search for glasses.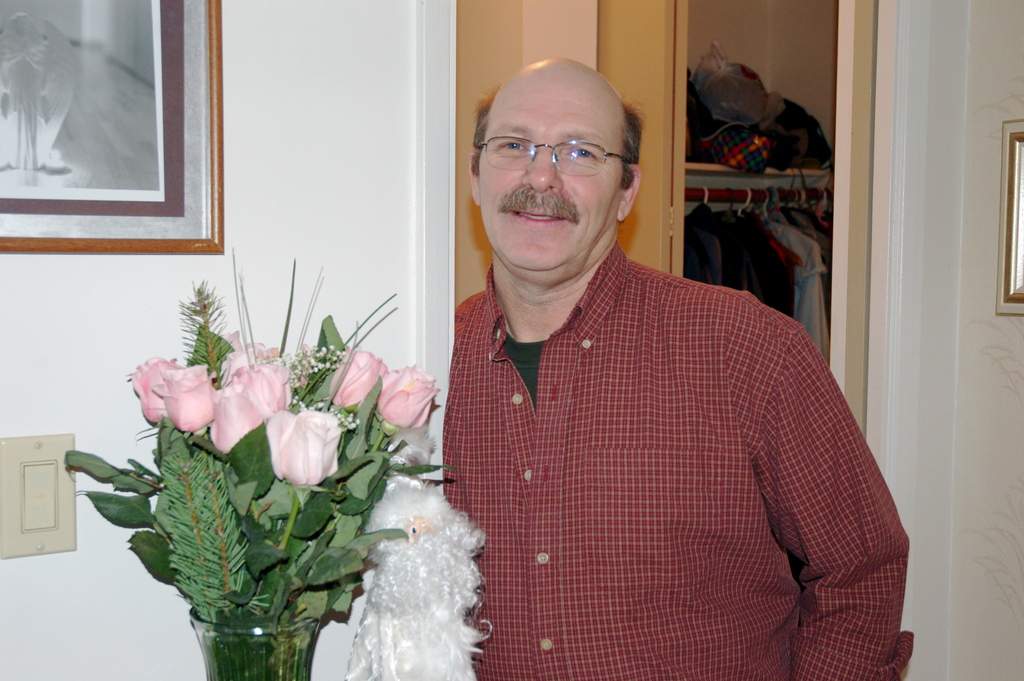
Found at <bbox>479, 121, 639, 167</bbox>.
